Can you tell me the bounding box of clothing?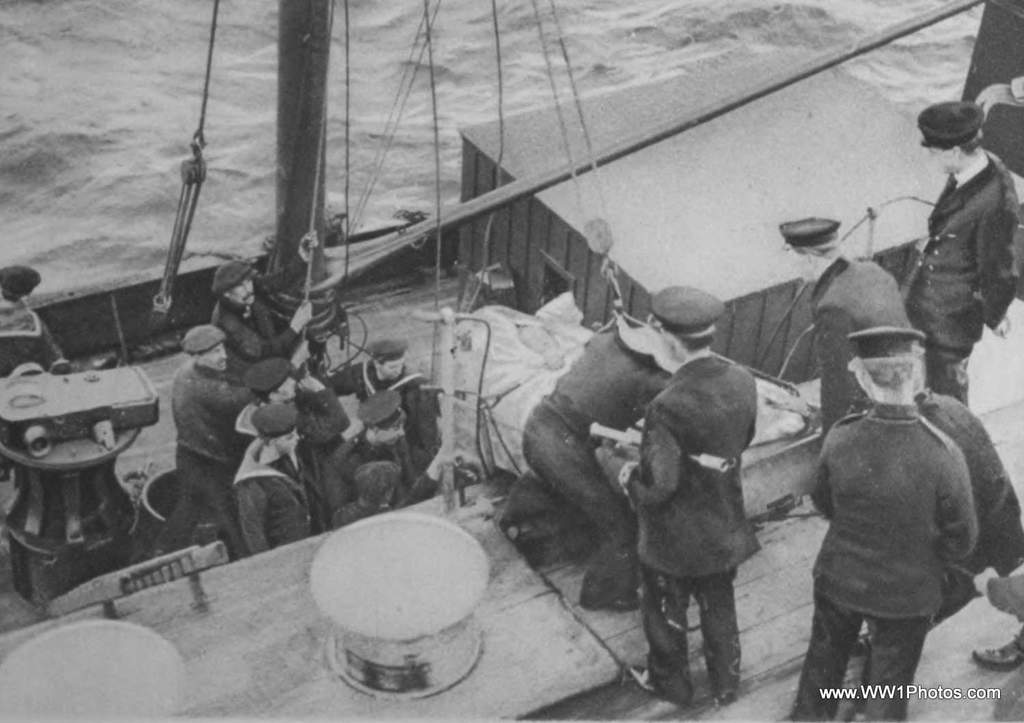
0:298:65:378.
